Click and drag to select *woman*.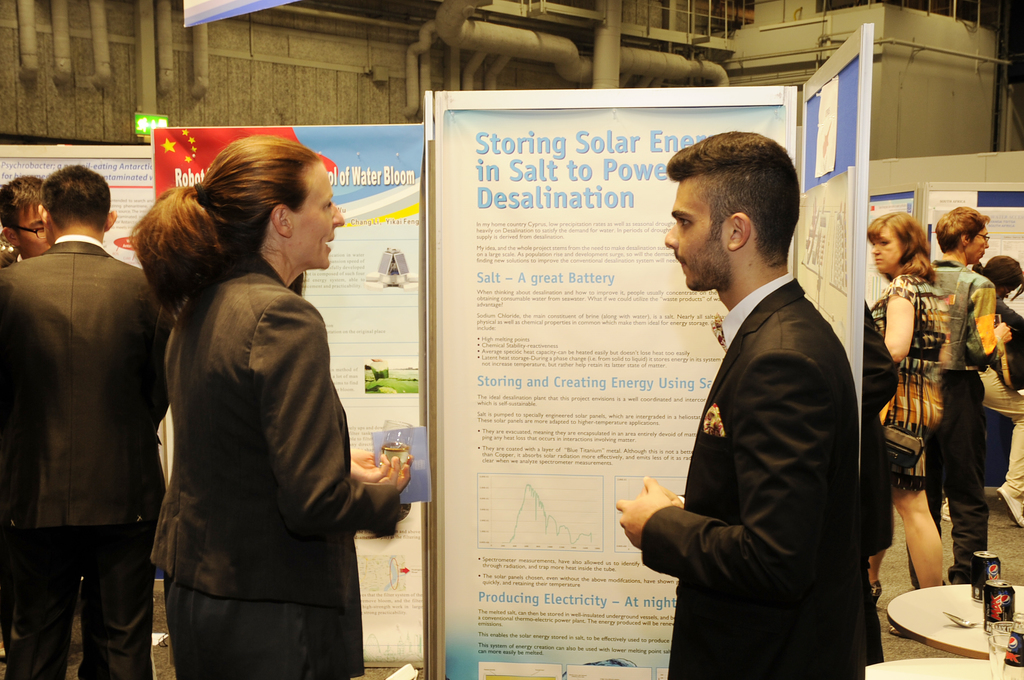
Selection: (x1=136, y1=134, x2=393, y2=679).
